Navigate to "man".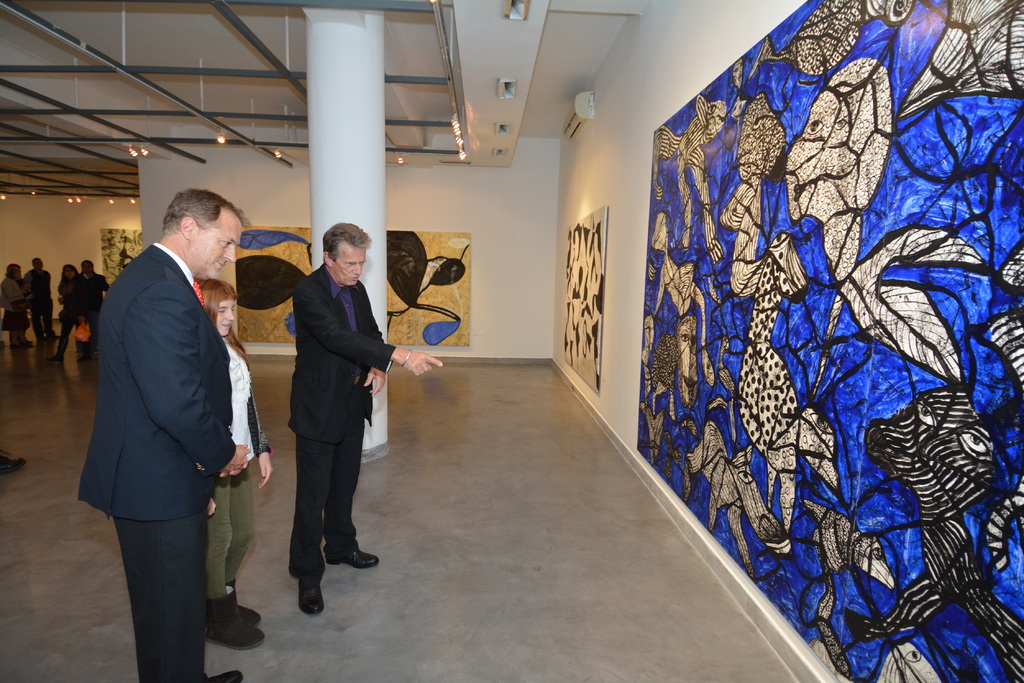
Navigation target: {"left": 27, "top": 256, "right": 58, "bottom": 340}.
